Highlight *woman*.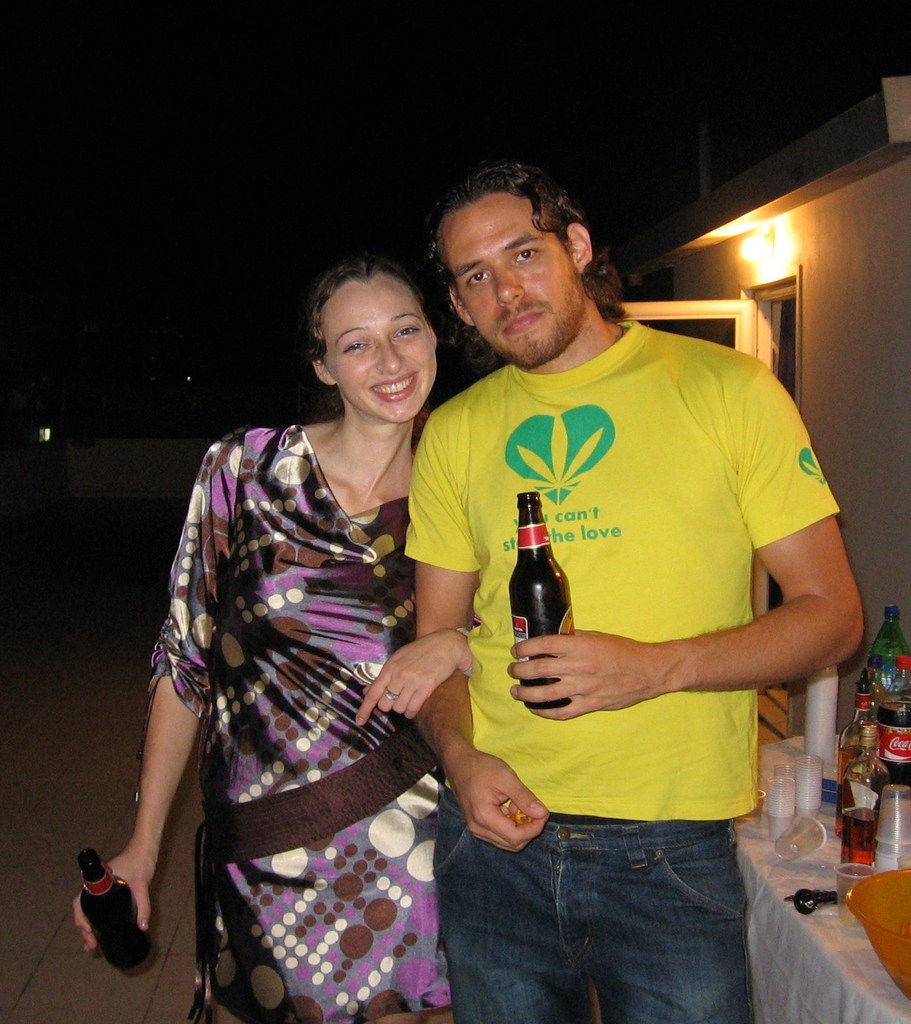
Highlighted region: [137, 227, 506, 1023].
